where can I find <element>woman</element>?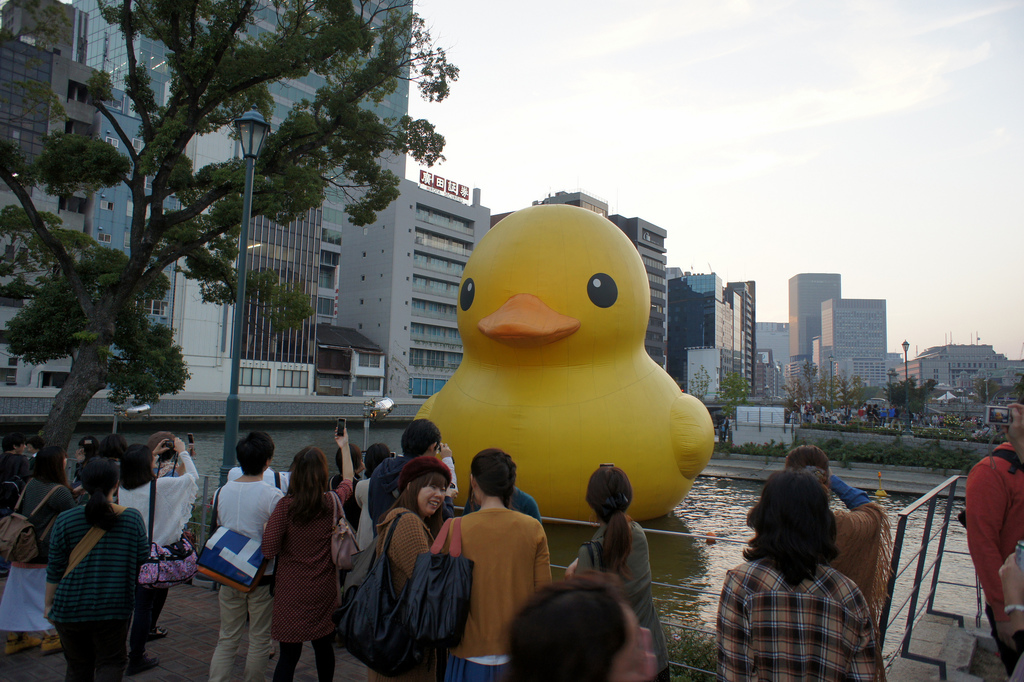
You can find it at left=438, top=449, right=553, bottom=681.
